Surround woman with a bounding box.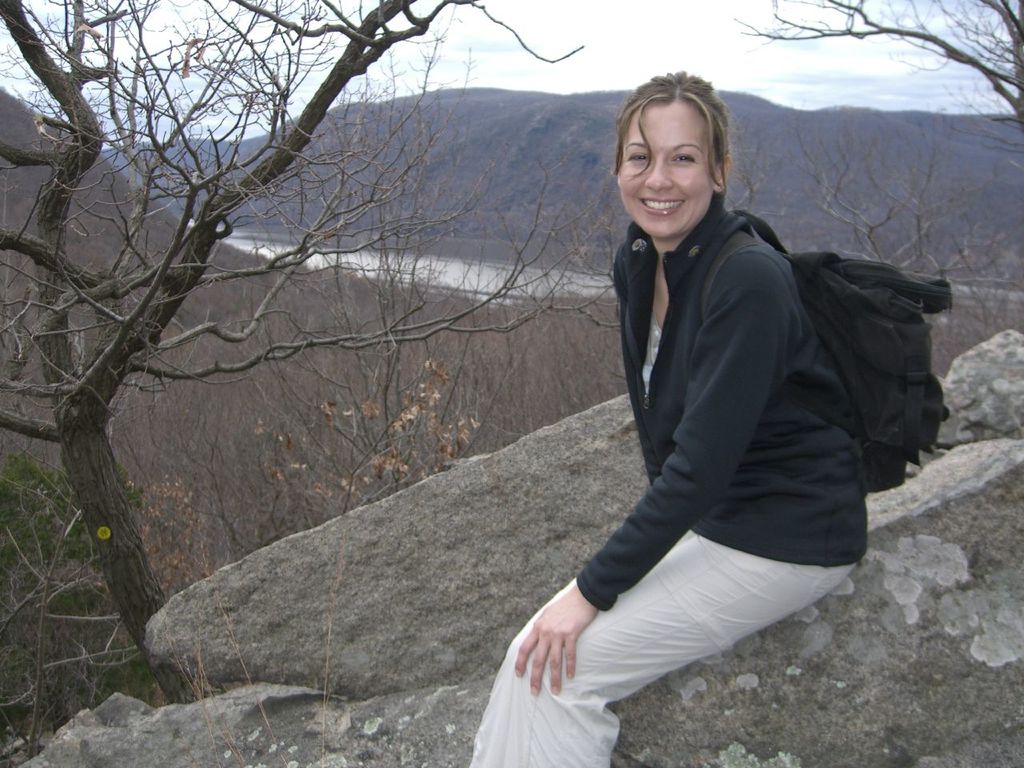
box=[468, 72, 899, 767].
